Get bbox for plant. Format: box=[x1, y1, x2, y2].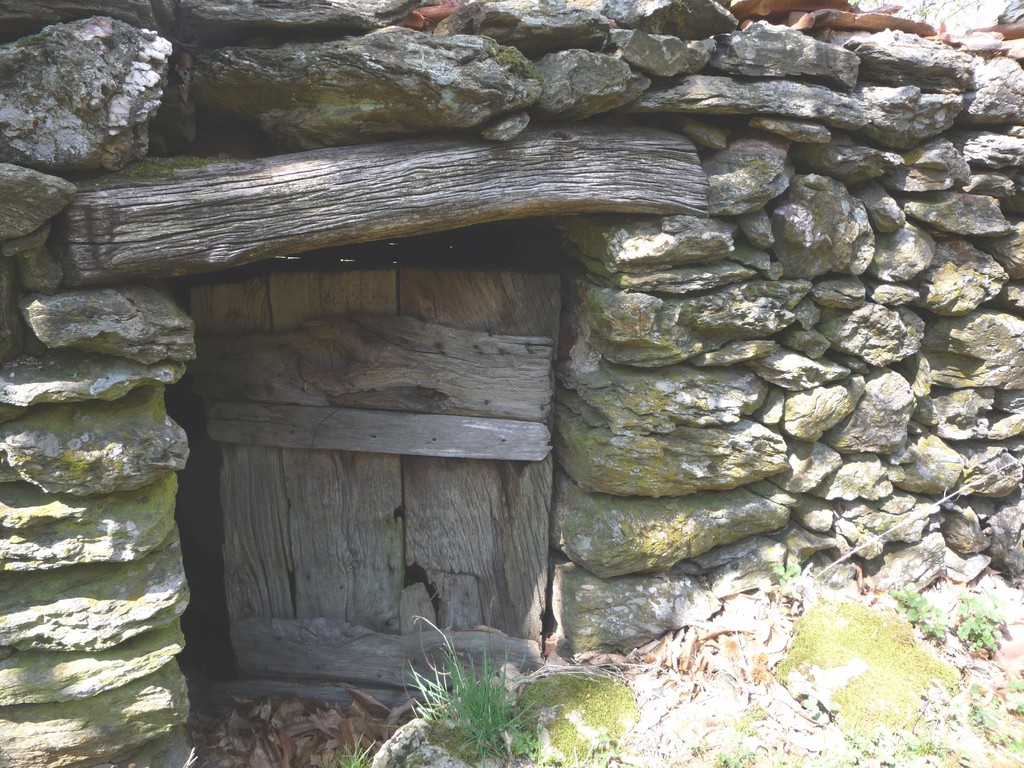
box=[890, 588, 948, 637].
